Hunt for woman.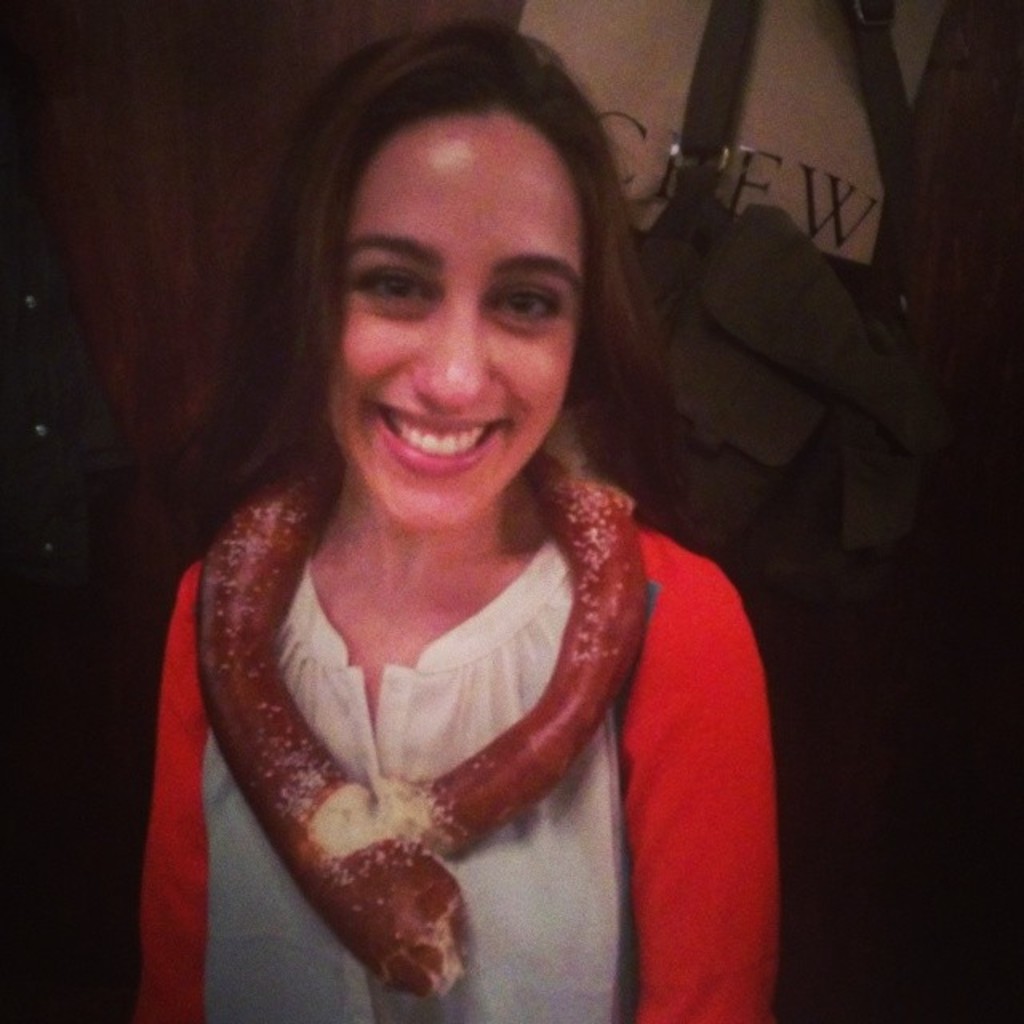
Hunted down at <bbox>91, 26, 754, 1023</bbox>.
